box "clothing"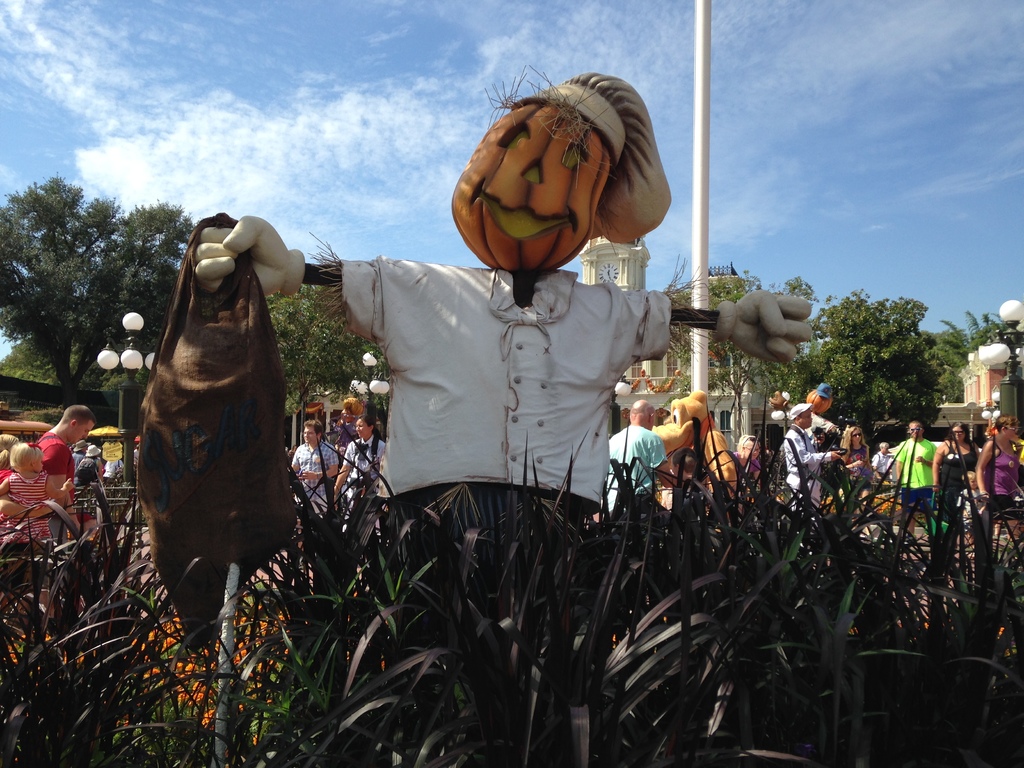
[0, 468, 43, 539]
